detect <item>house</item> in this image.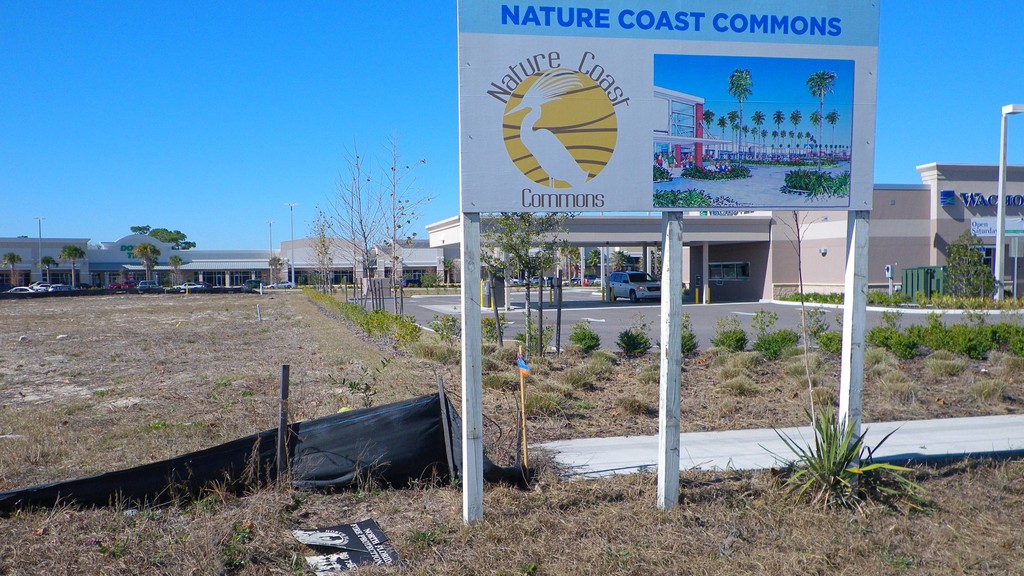
Detection: [355,241,454,296].
